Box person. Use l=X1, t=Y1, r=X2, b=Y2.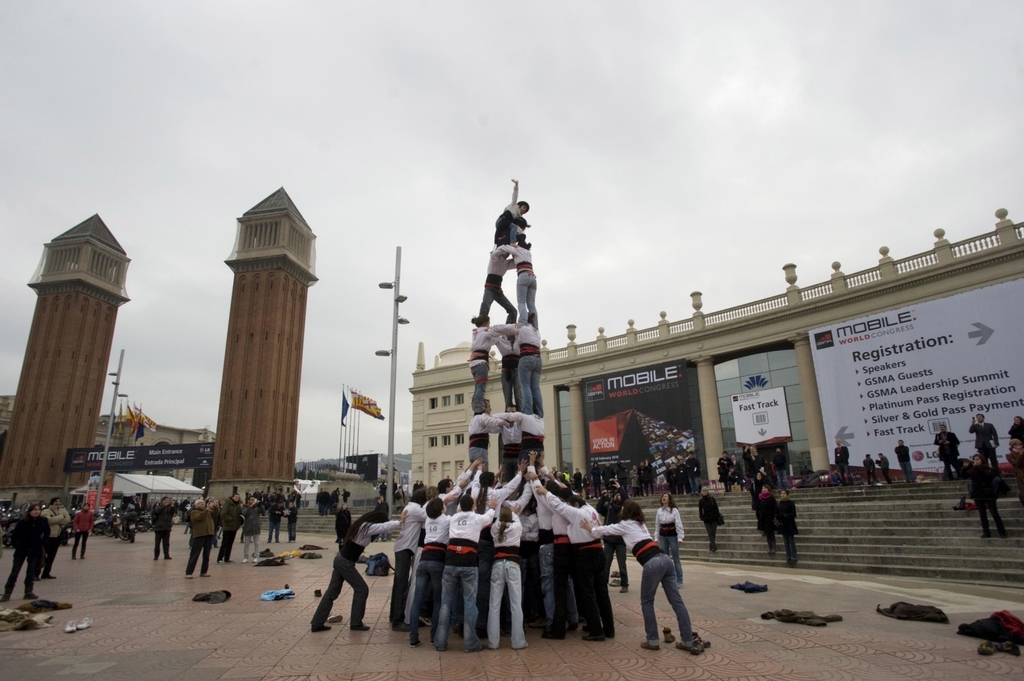
l=76, t=502, r=95, b=558.
